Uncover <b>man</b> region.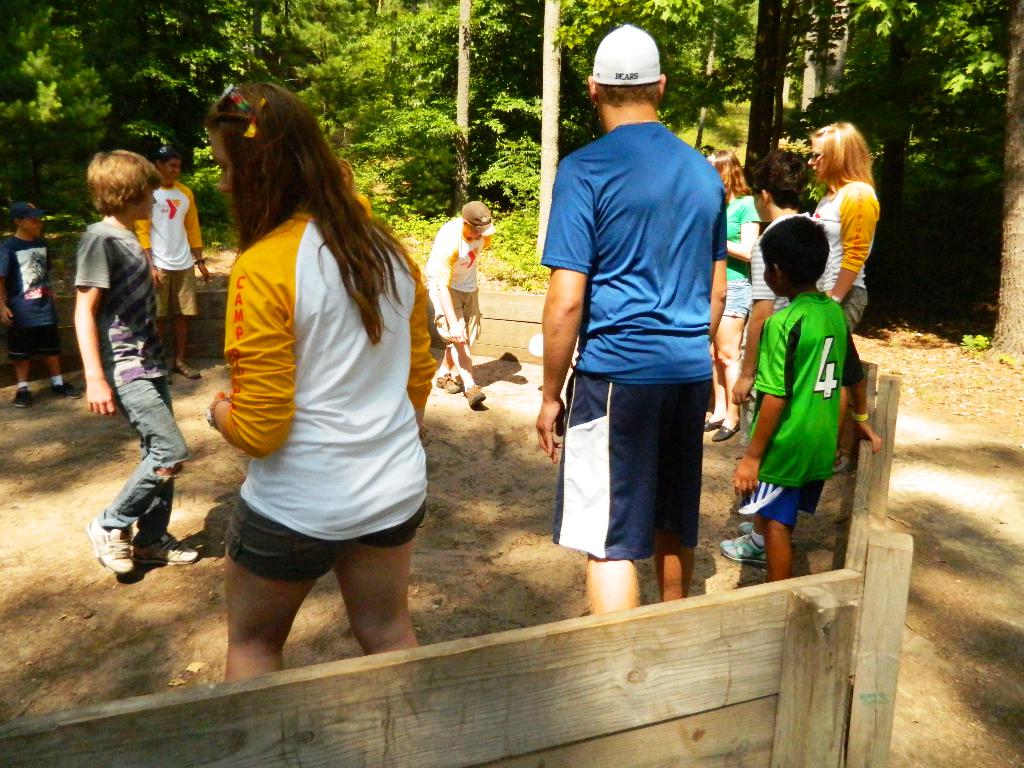
Uncovered: Rect(422, 200, 496, 402).
